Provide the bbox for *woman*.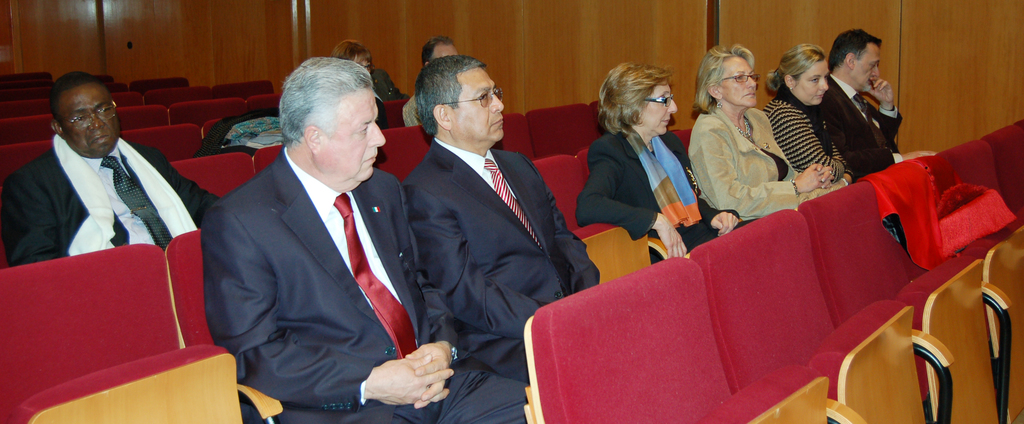
BBox(696, 46, 806, 240).
